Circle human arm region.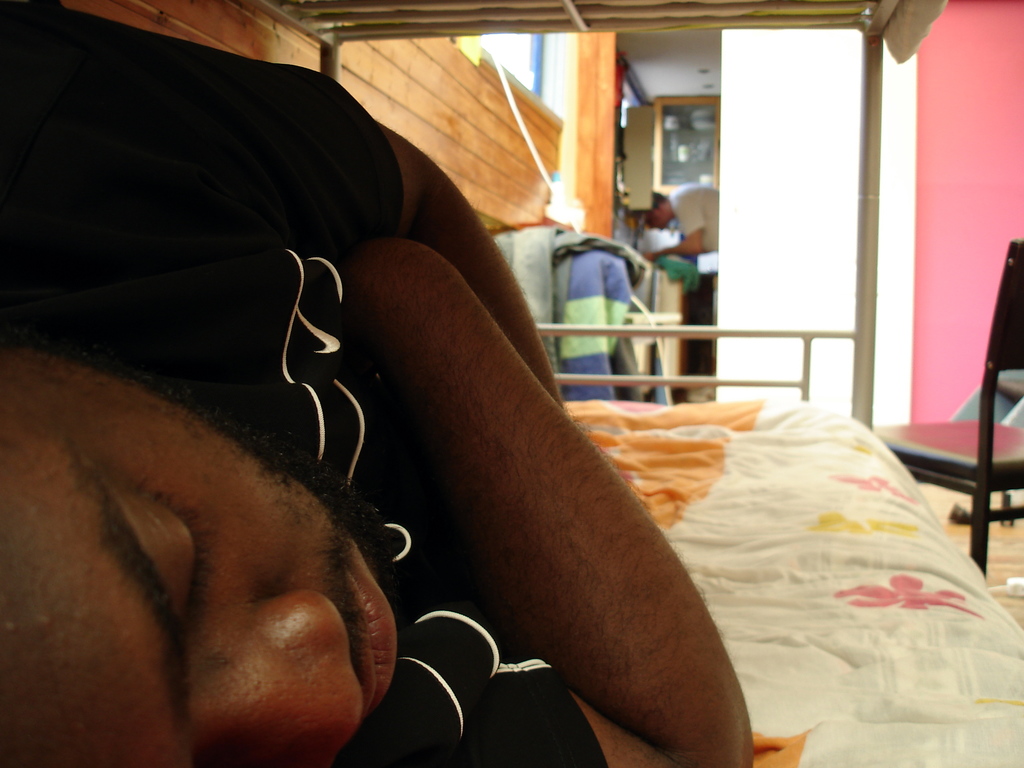
Region: 340:241:751:767.
